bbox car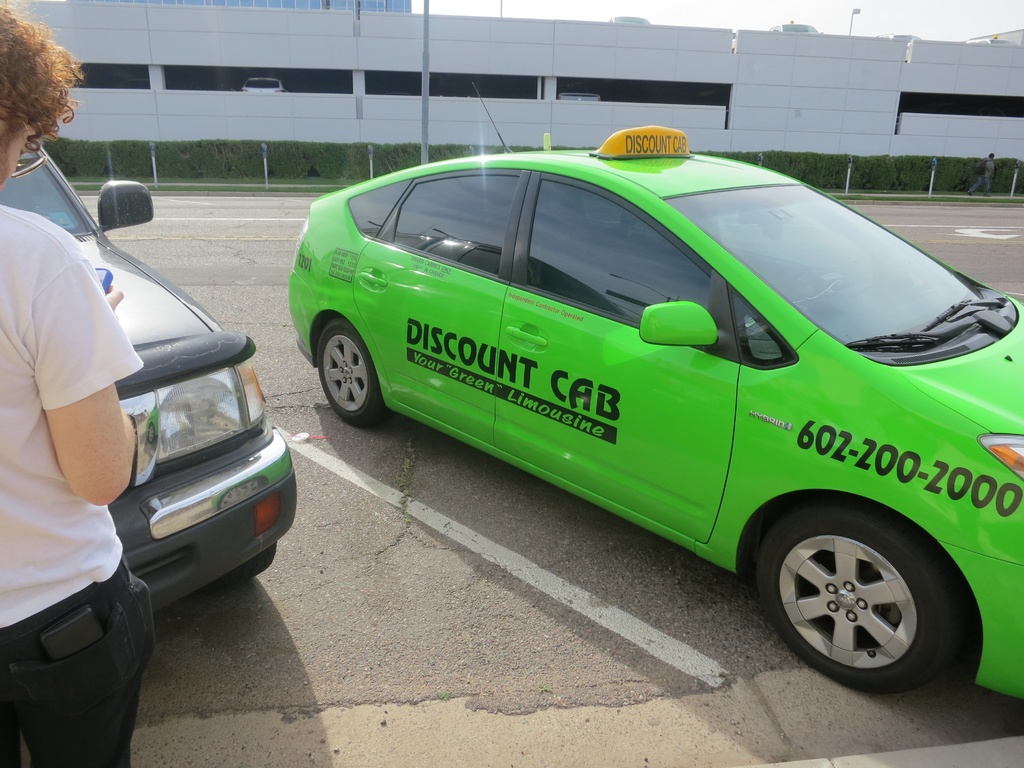
0 140 300 620
